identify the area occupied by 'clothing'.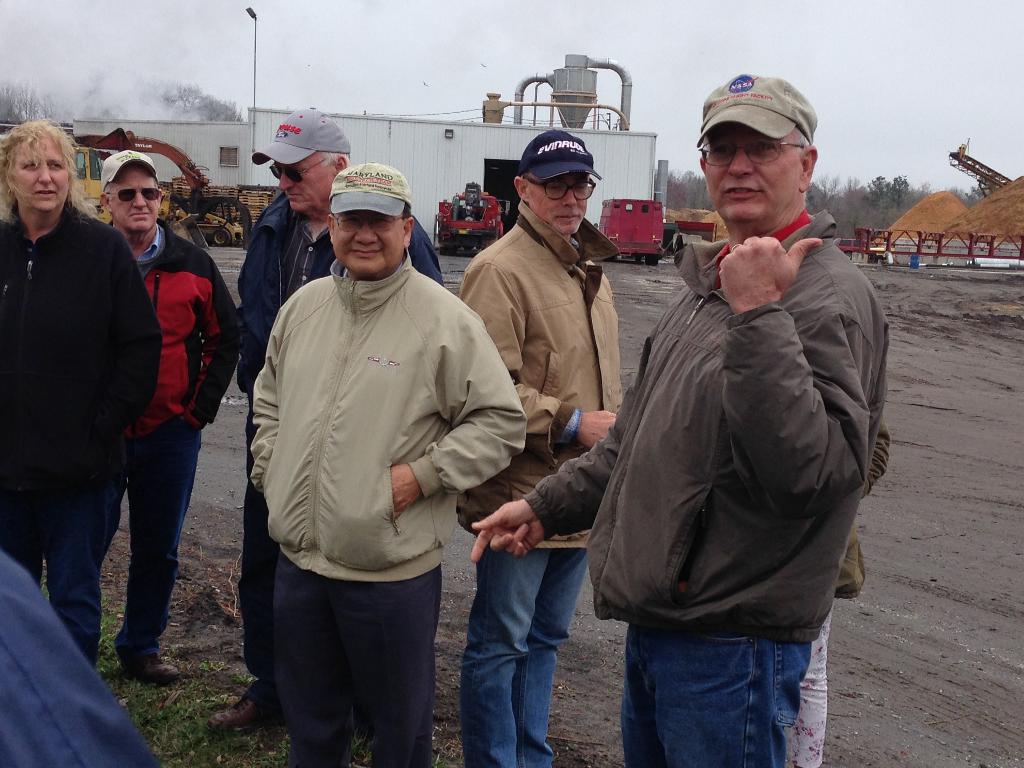
Area: [left=0, top=200, right=140, bottom=648].
